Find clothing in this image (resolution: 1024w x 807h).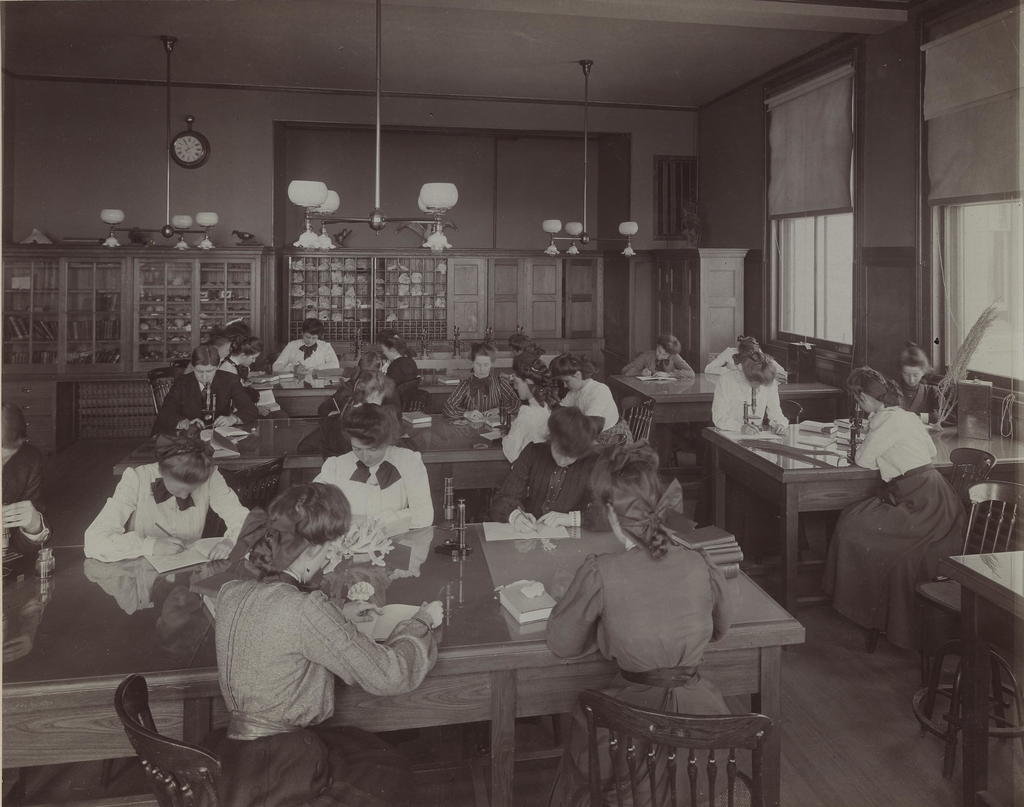
{"left": 500, "top": 395, "right": 598, "bottom": 466}.
